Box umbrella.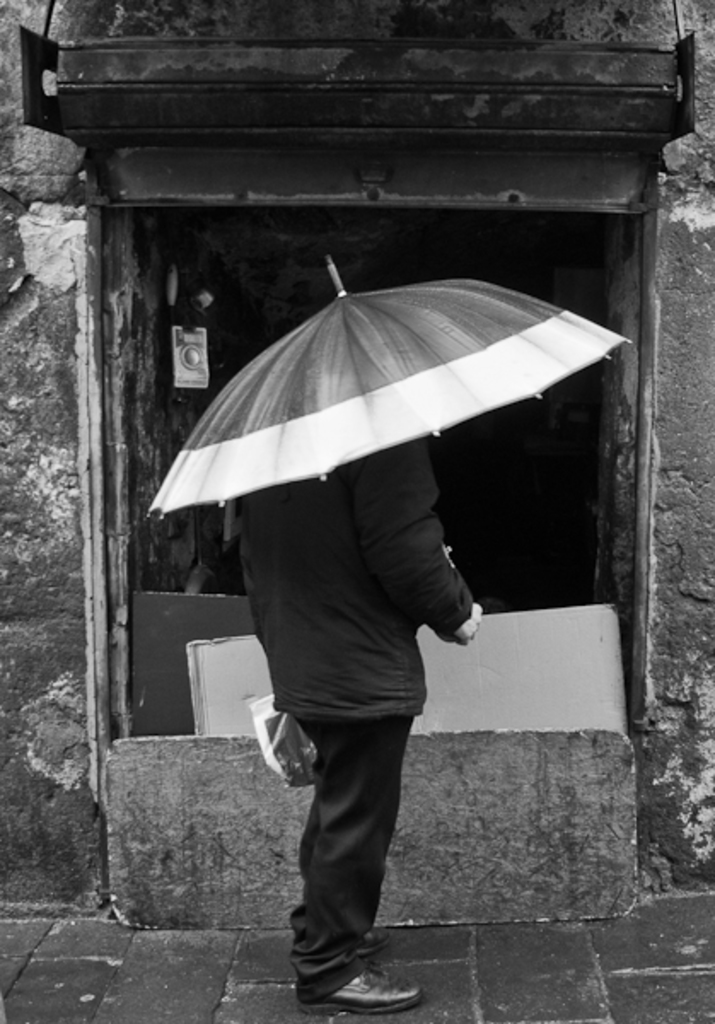
142 258 631 643.
